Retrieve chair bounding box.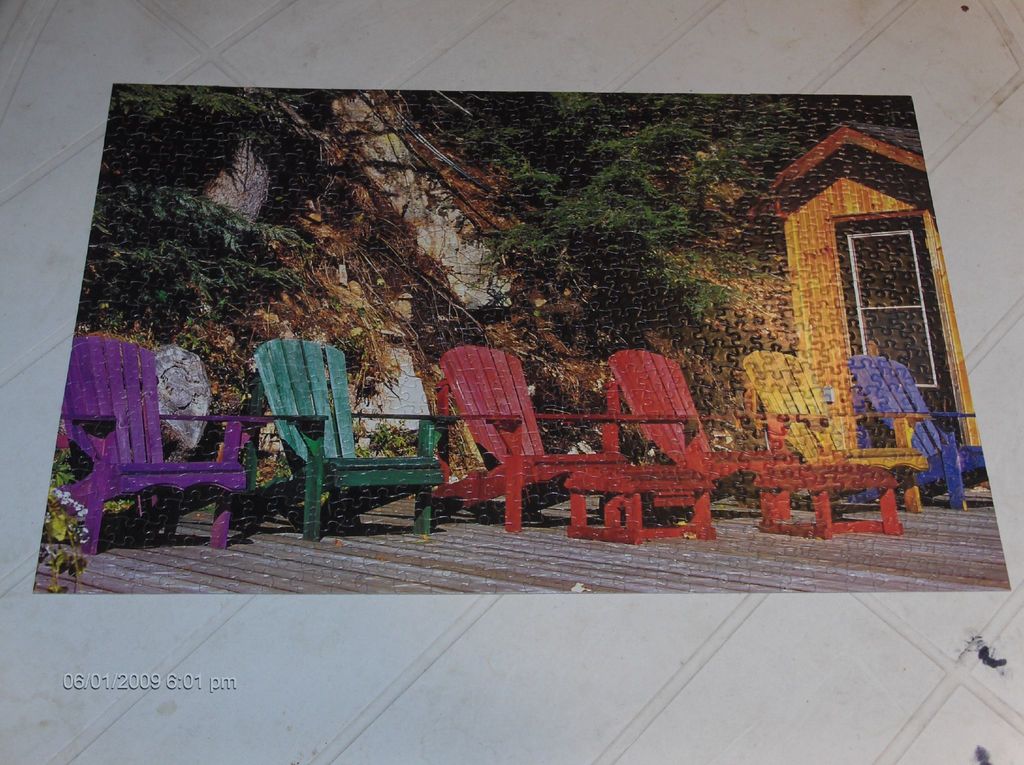
Bounding box: bbox(58, 334, 250, 545).
